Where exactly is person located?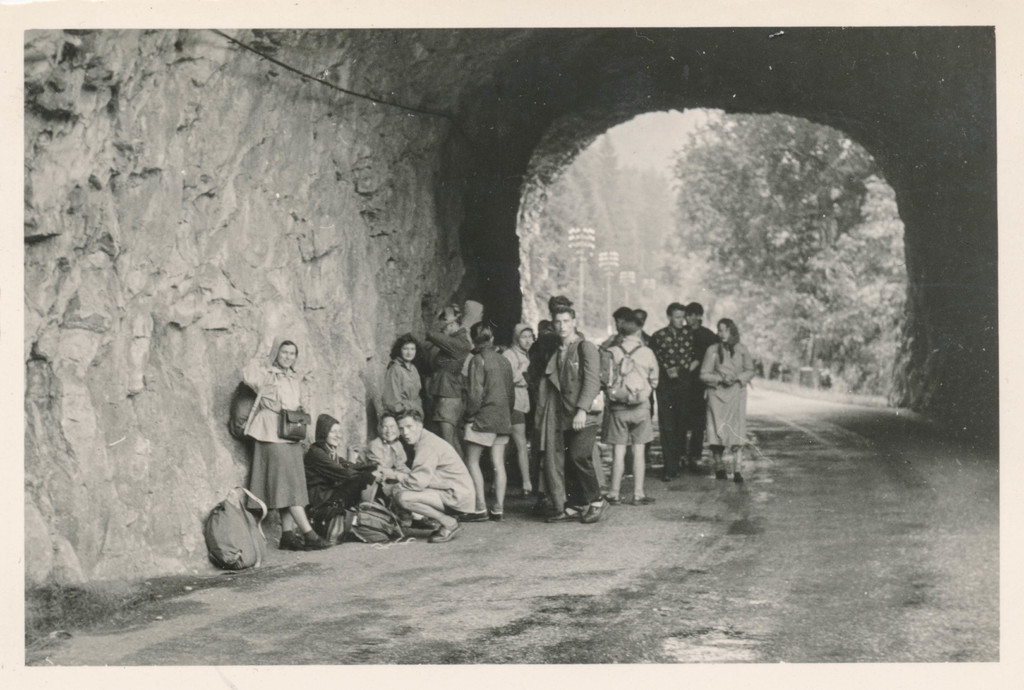
Its bounding box is (x1=460, y1=301, x2=484, y2=454).
